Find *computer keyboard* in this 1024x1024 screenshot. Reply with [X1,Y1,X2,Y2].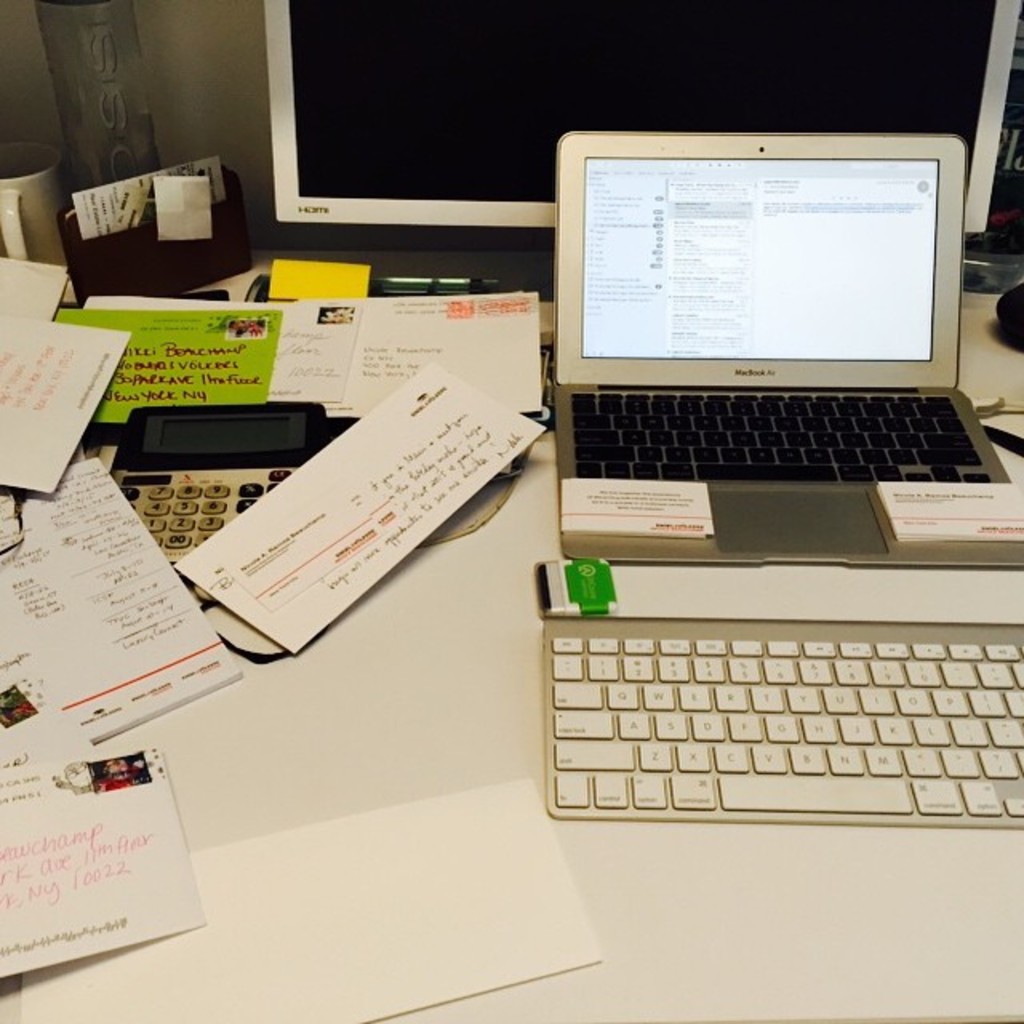
[544,611,1022,830].
